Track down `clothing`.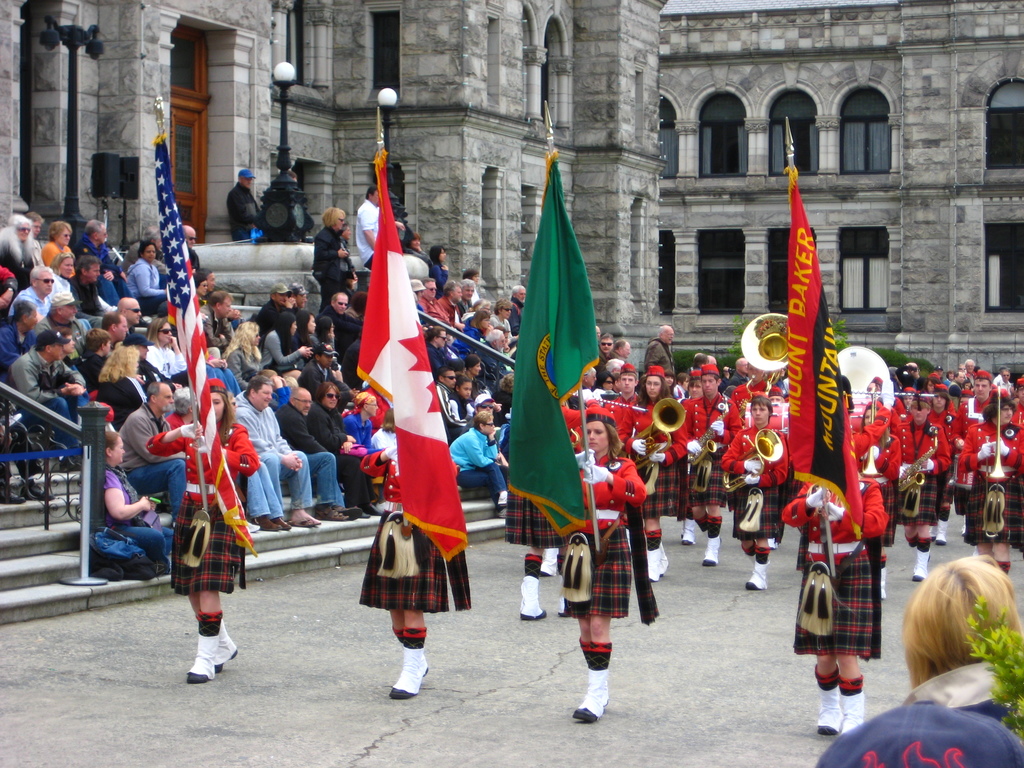
Tracked to detection(188, 245, 203, 278).
